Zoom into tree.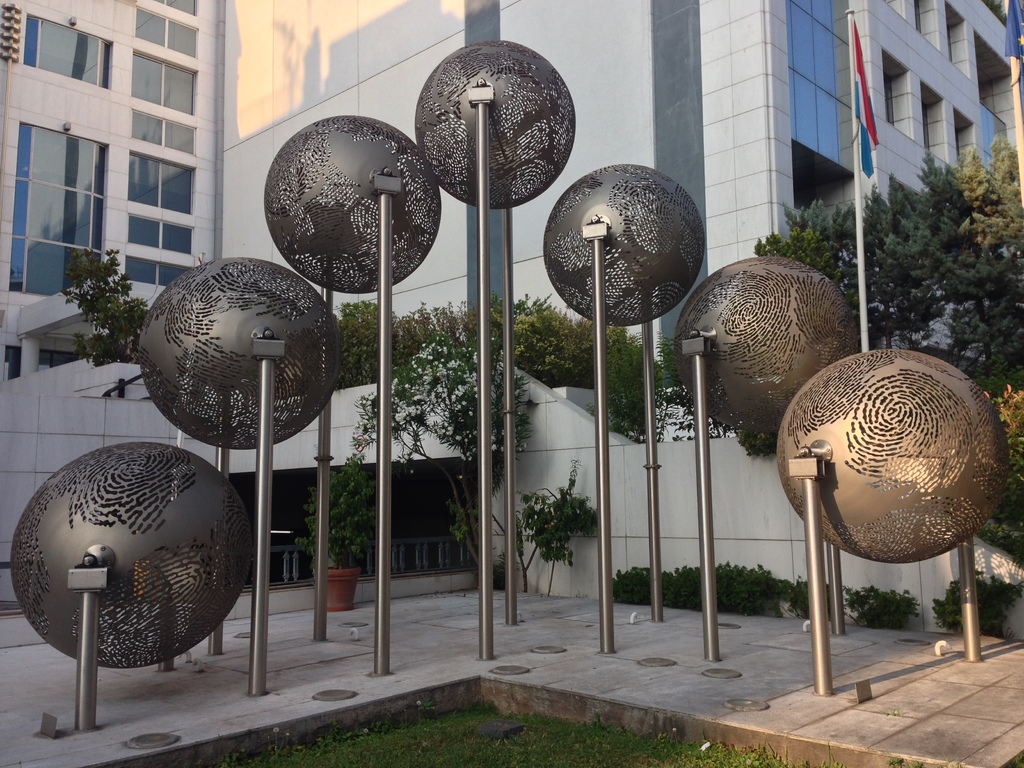
Zoom target: box=[751, 132, 1023, 563].
